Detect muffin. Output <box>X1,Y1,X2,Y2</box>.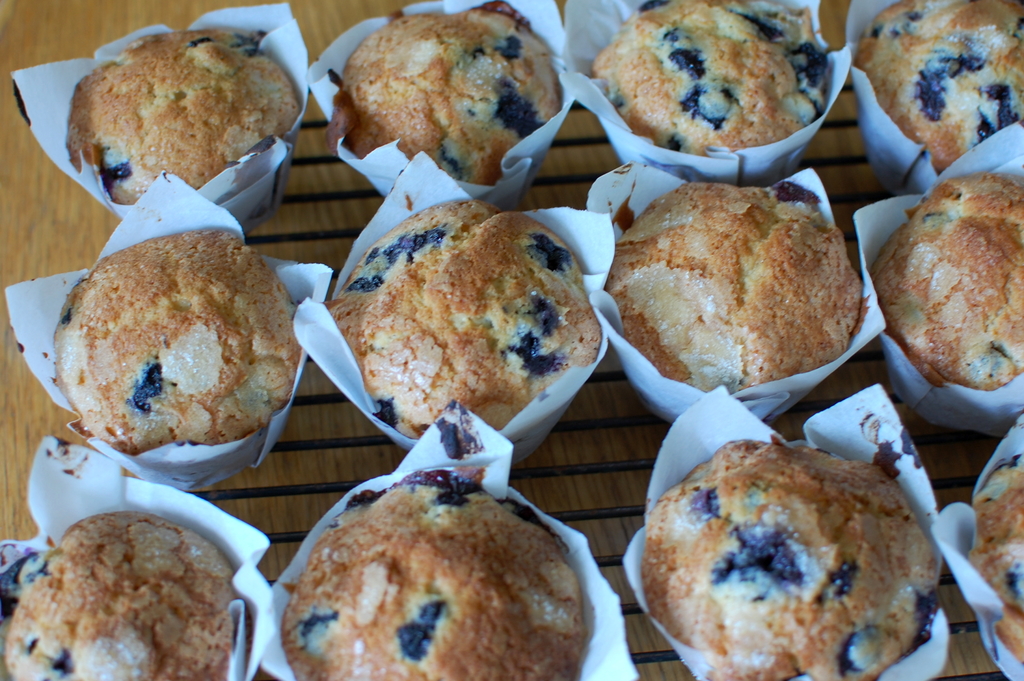
<box>299,0,582,211</box>.
